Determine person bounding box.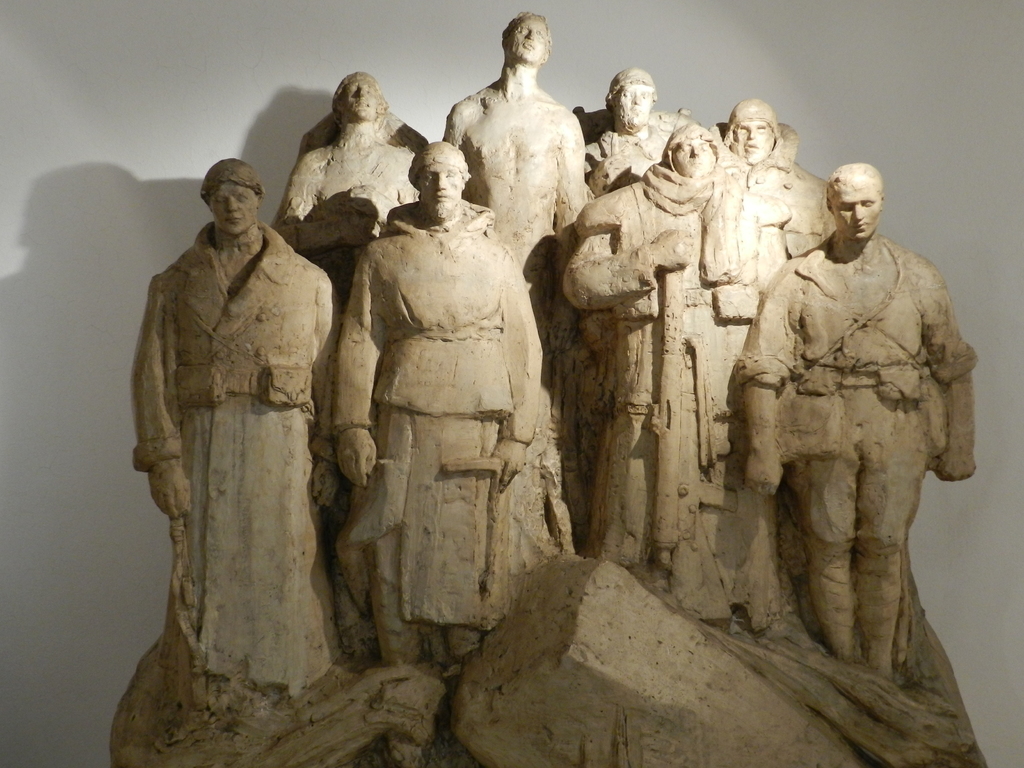
Determined: BBox(323, 143, 554, 682).
